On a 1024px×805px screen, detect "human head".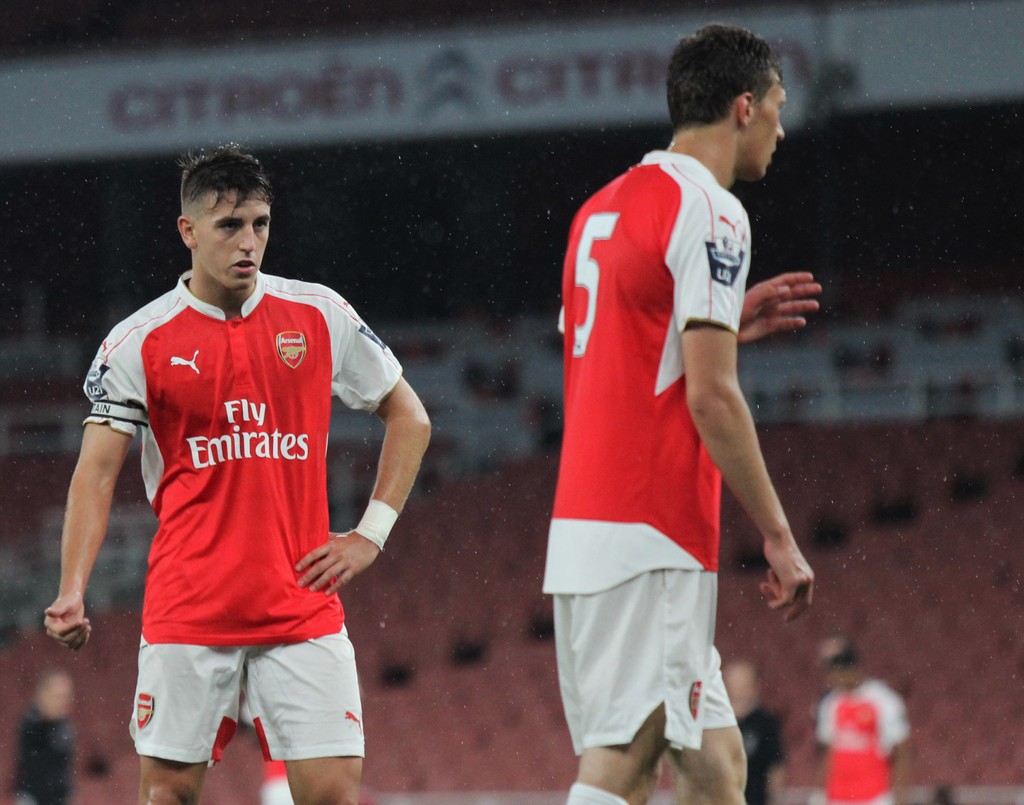
detection(819, 637, 867, 694).
